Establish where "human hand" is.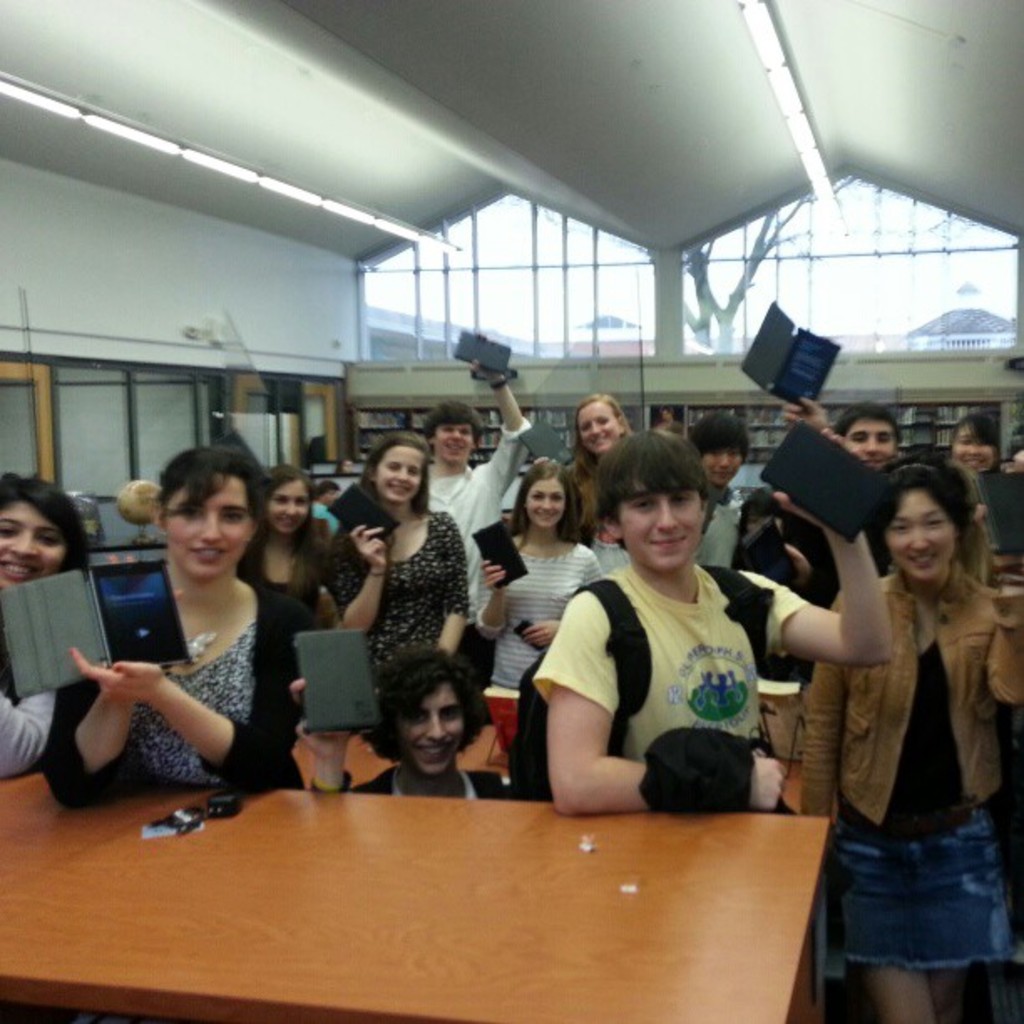
Established at [x1=775, y1=425, x2=862, y2=534].
